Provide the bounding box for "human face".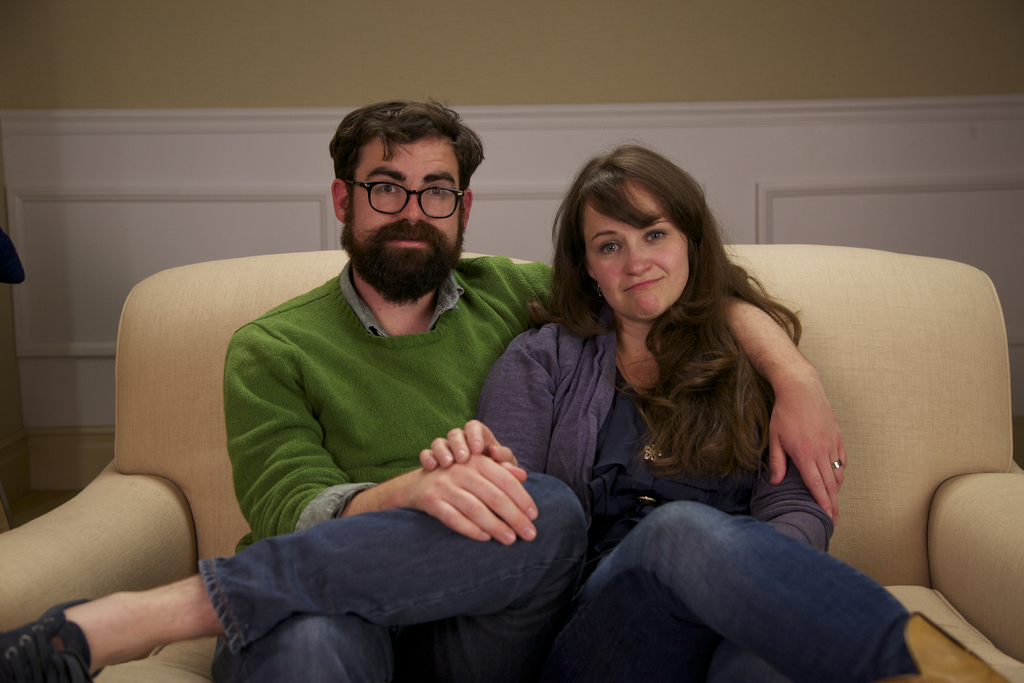
{"x1": 580, "y1": 183, "x2": 689, "y2": 321}.
